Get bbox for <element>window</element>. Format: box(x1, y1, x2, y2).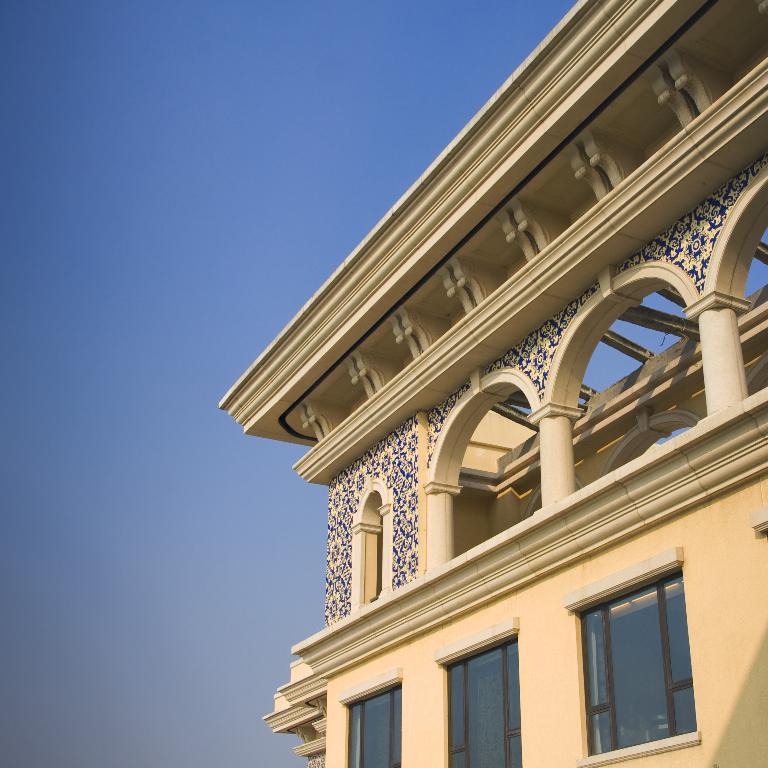
box(338, 665, 402, 767).
